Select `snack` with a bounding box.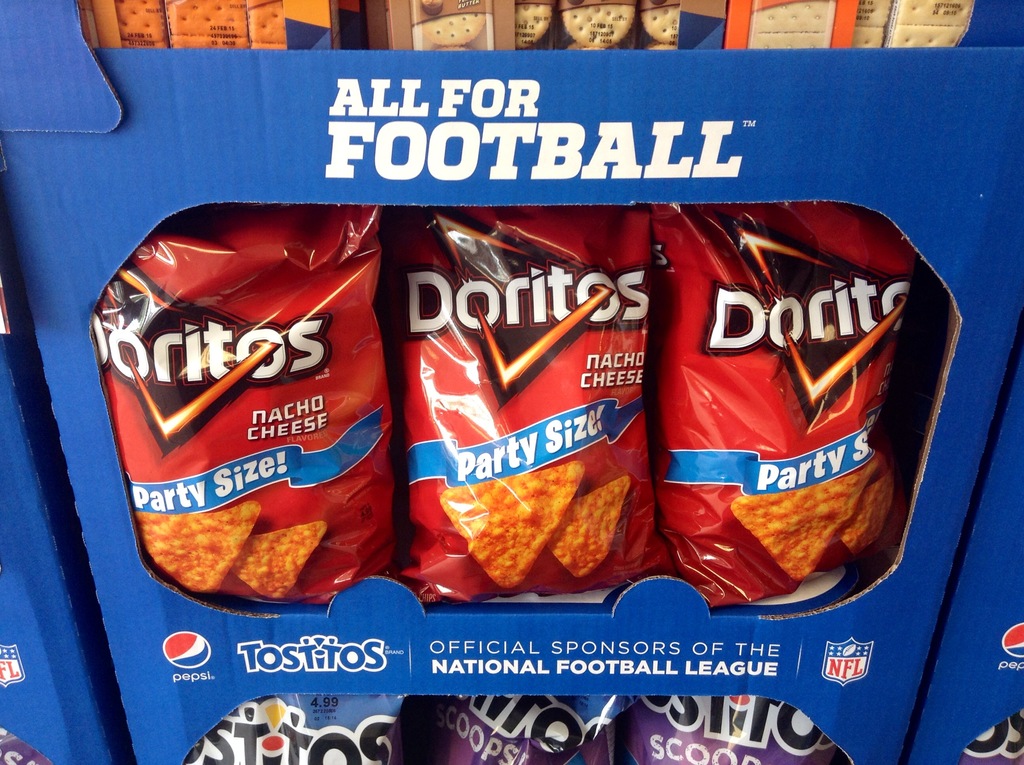
detection(420, 208, 652, 613).
